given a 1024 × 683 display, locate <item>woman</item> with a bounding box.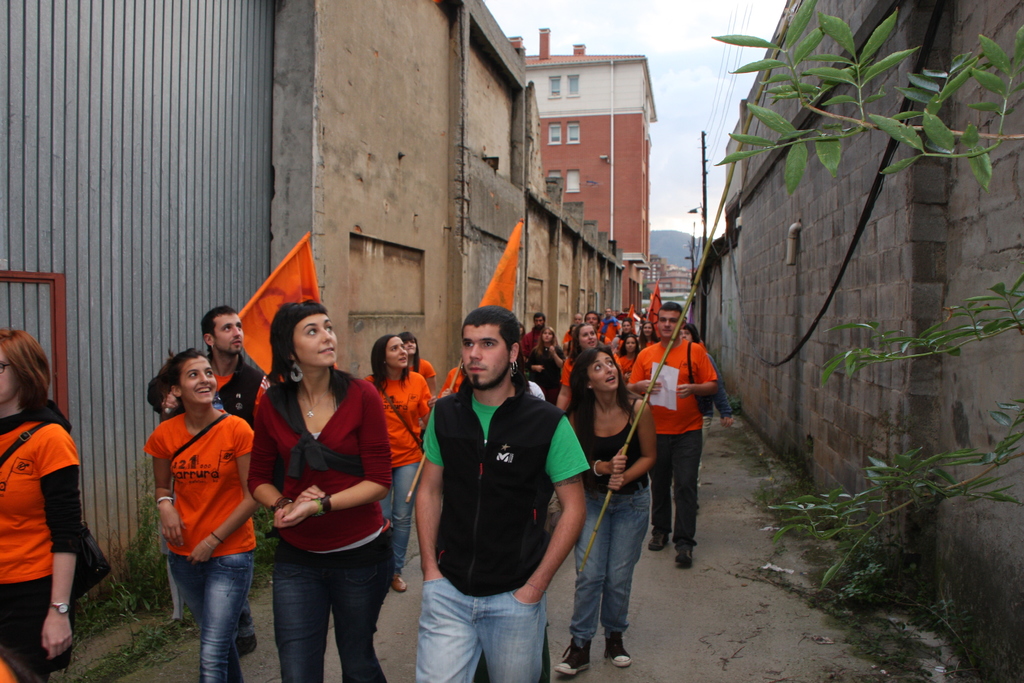
Located: box(613, 318, 630, 335).
